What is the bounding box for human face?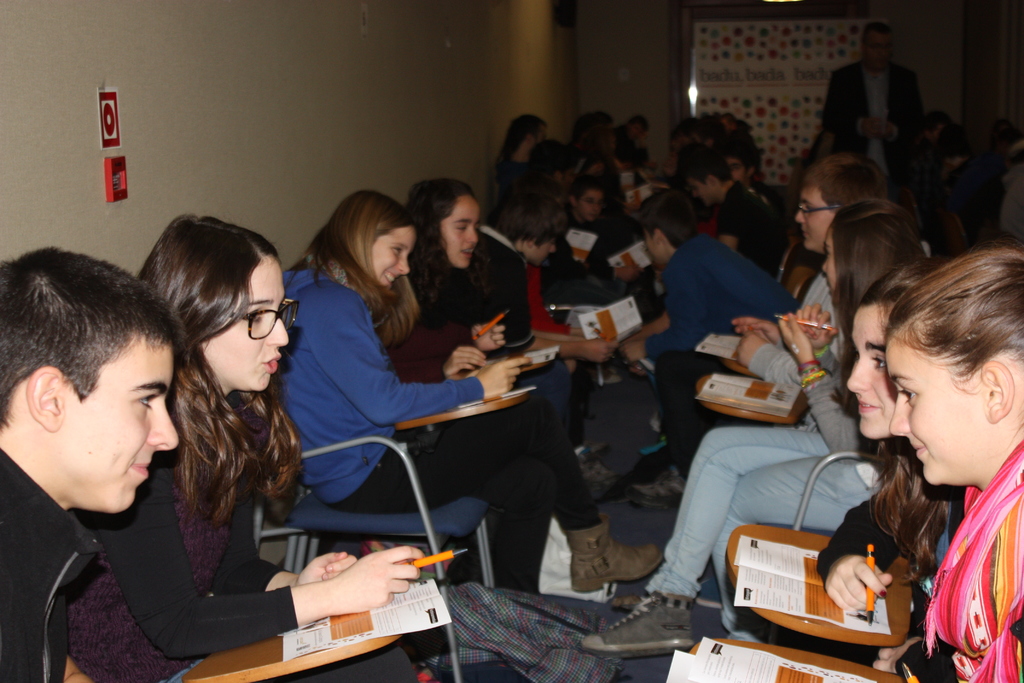
796,189,835,249.
